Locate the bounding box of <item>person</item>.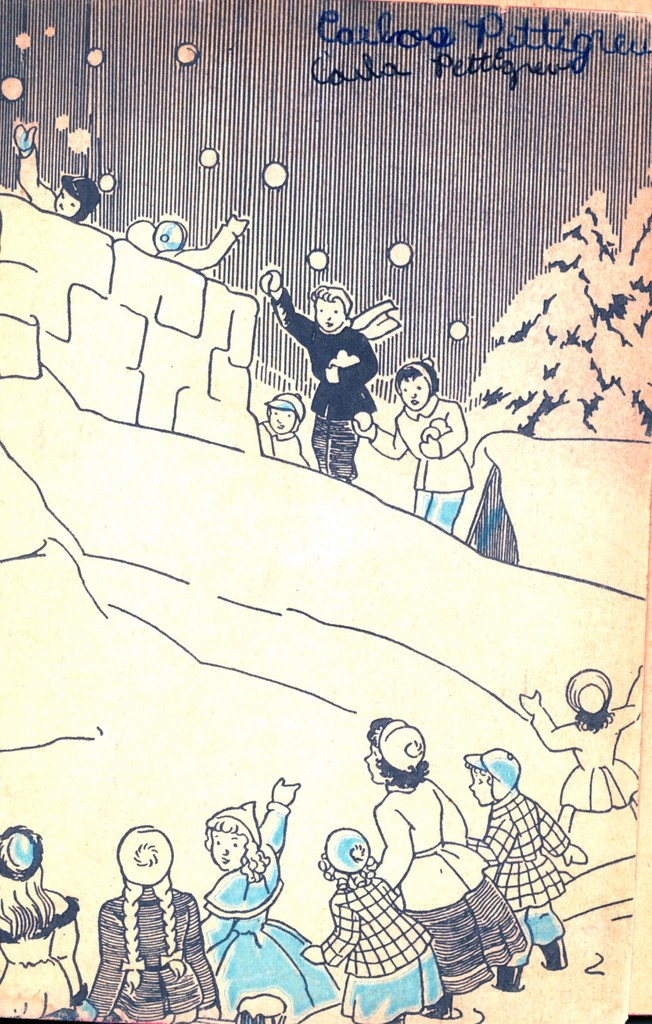
Bounding box: 303 828 446 1023.
